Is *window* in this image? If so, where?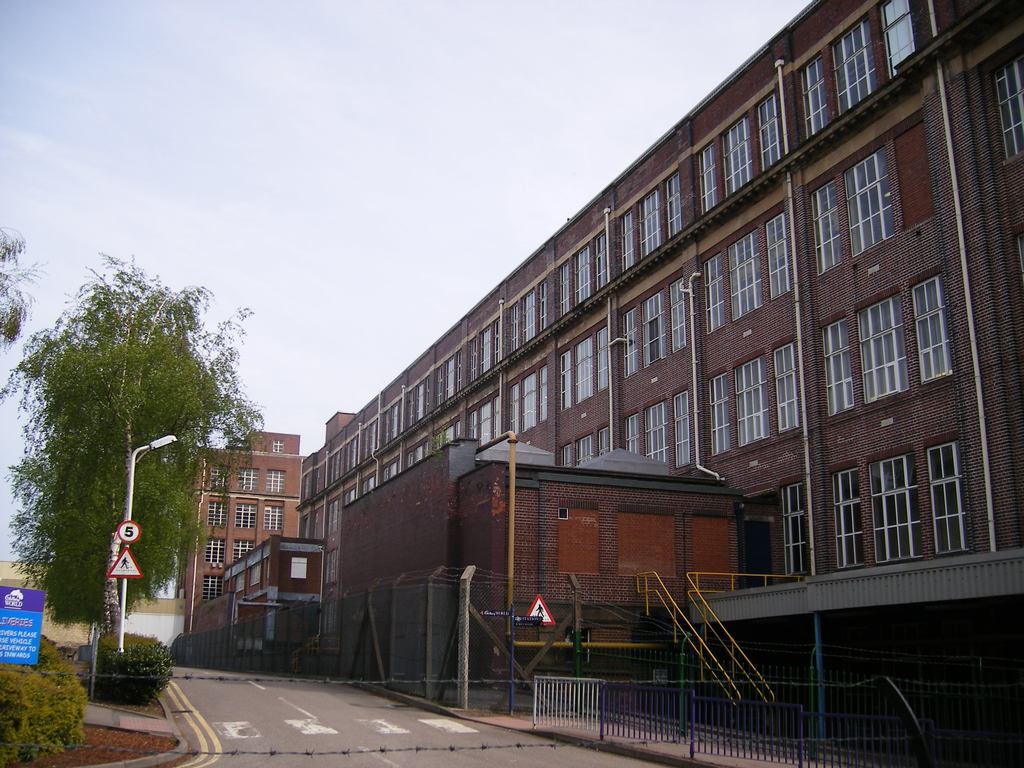
Yes, at x1=558 y1=352 x2=571 y2=414.
